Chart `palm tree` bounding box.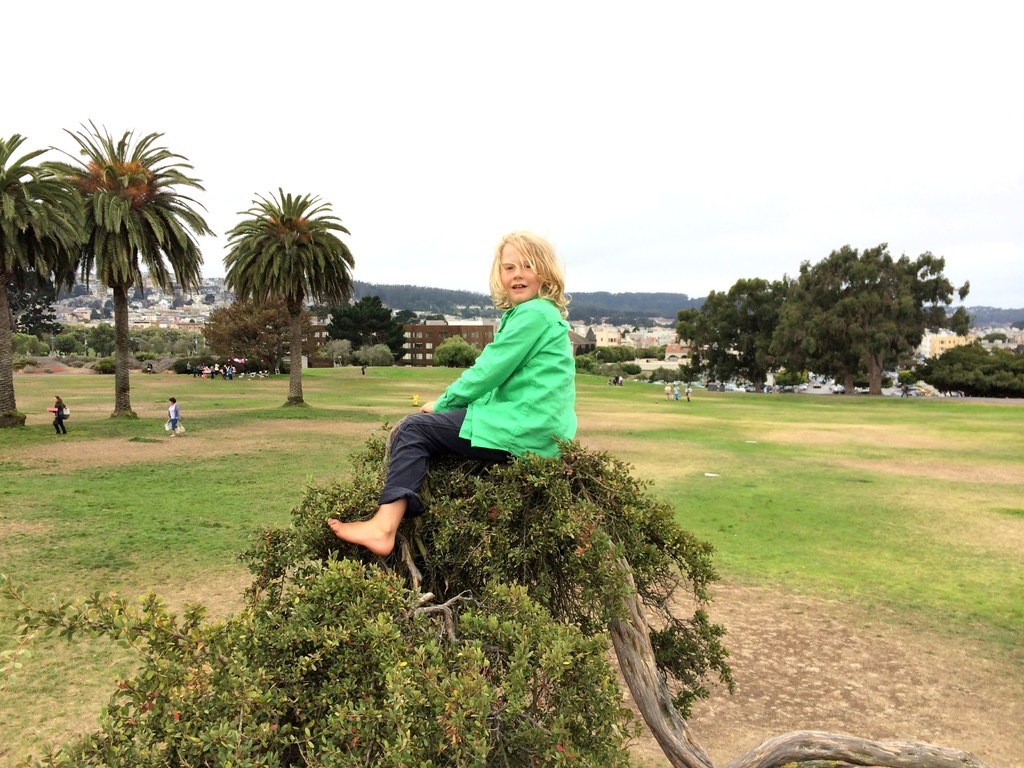
Charted: <box>218,190,350,367</box>.
